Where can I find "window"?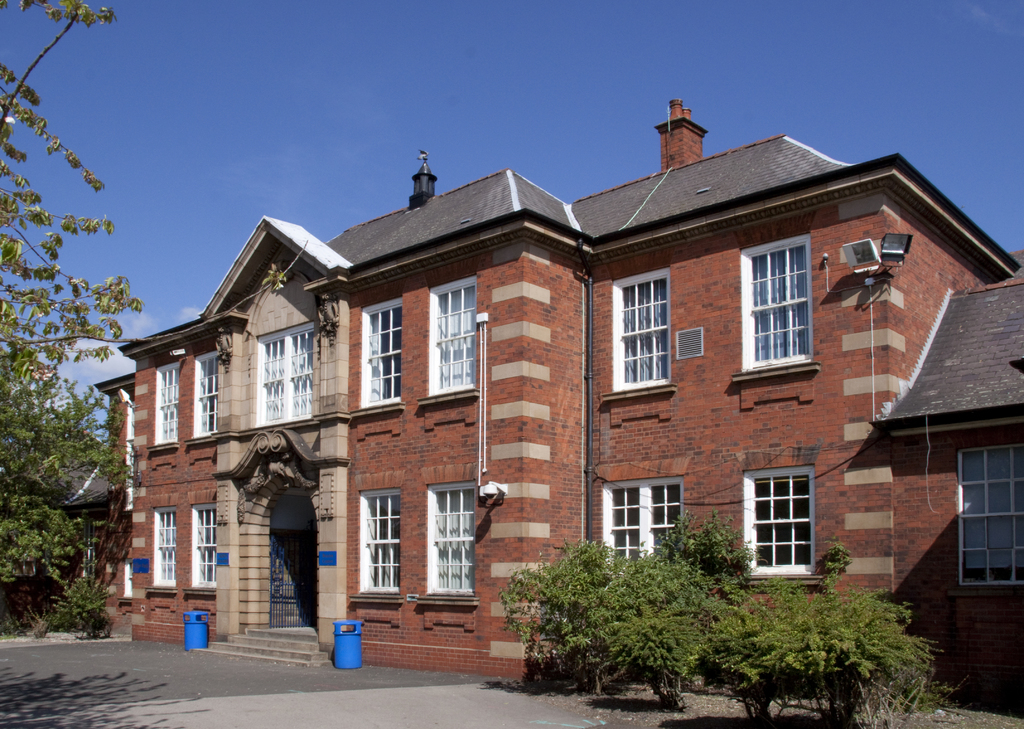
You can find it at (950,438,1023,585).
